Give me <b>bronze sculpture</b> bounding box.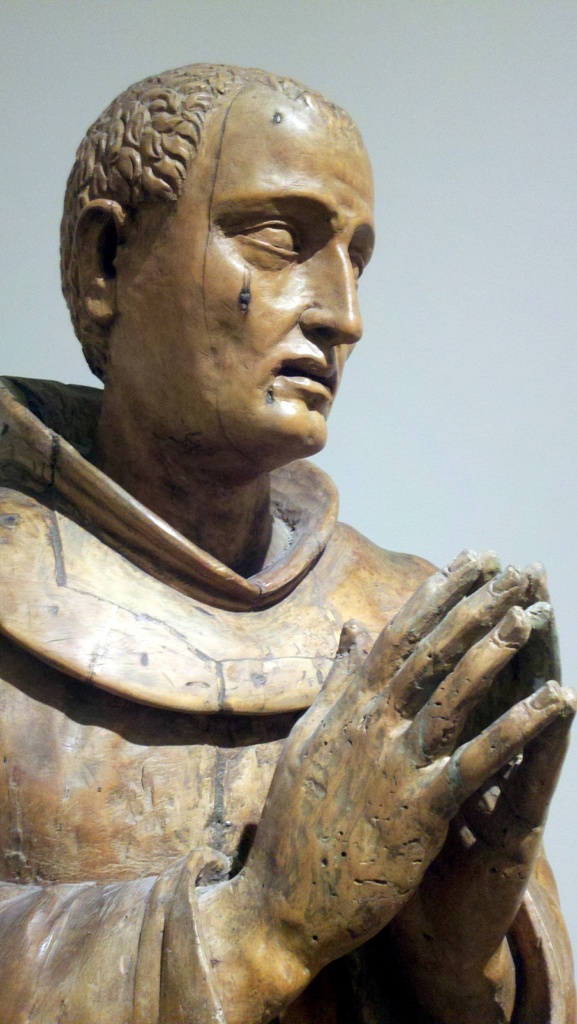
region(0, 0, 538, 1023).
